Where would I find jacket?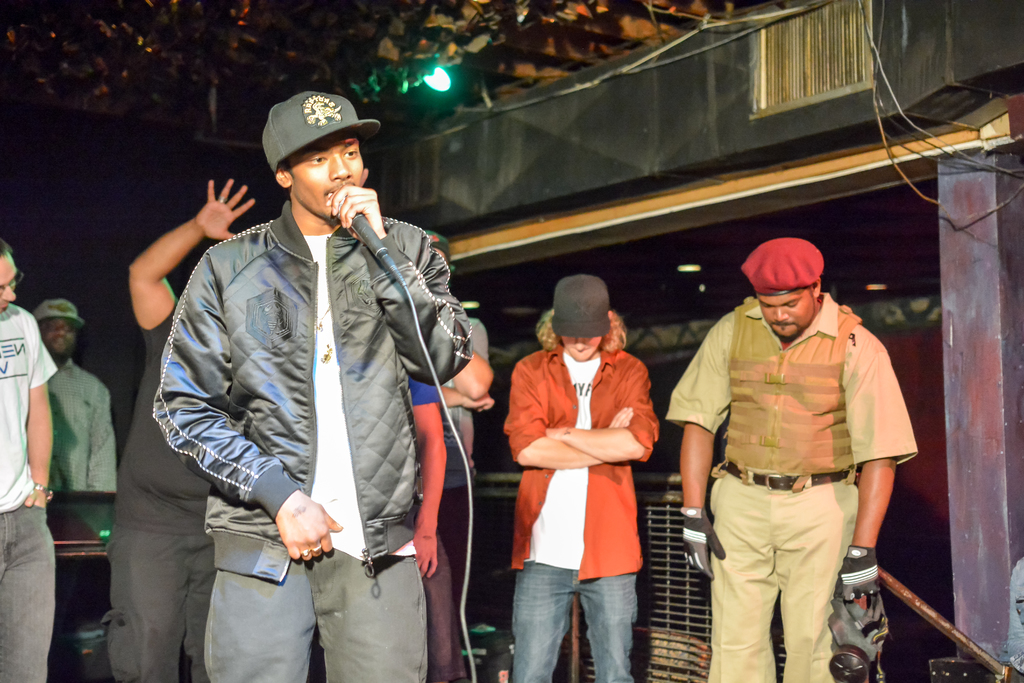
At [723,296,860,477].
